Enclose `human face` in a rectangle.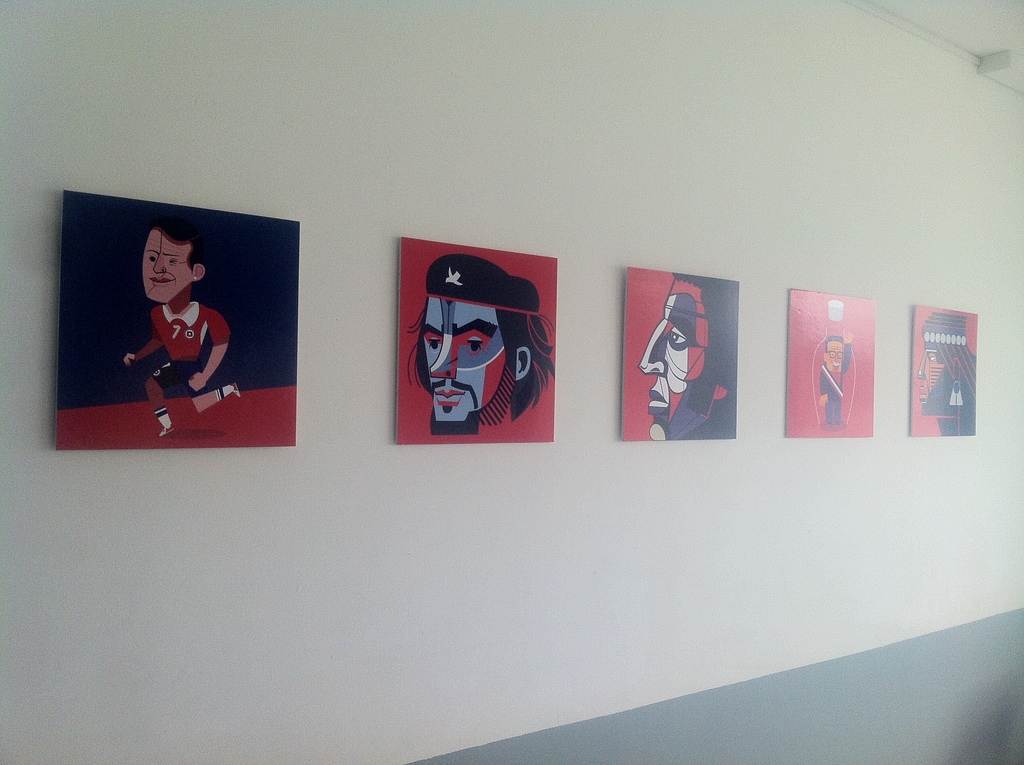
{"left": 422, "top": 297, "right": 504, "bottom": 421}.
